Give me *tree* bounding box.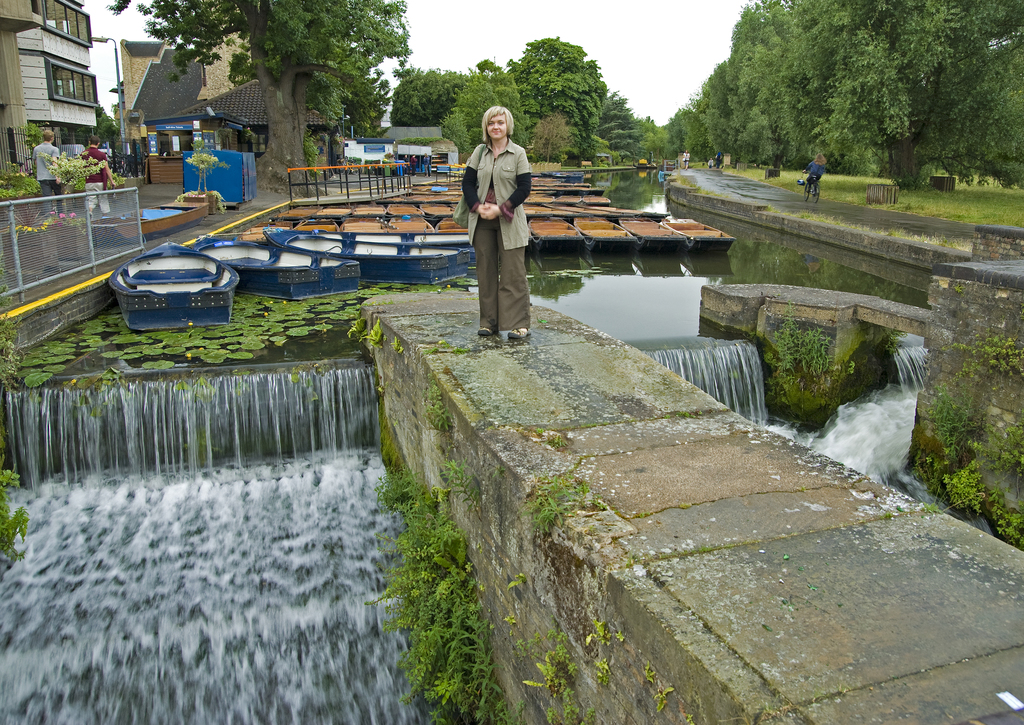
<region>508, 35, 633, 150</region>.
